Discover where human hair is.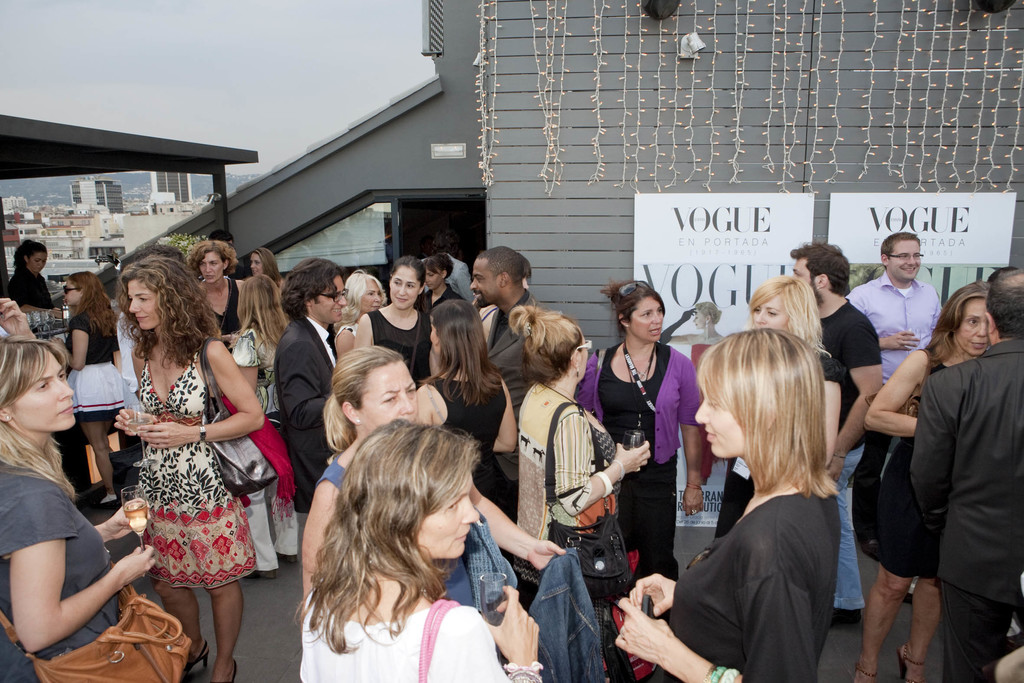
Discovered at [left=321, top=348, right=399, bottom=452].
